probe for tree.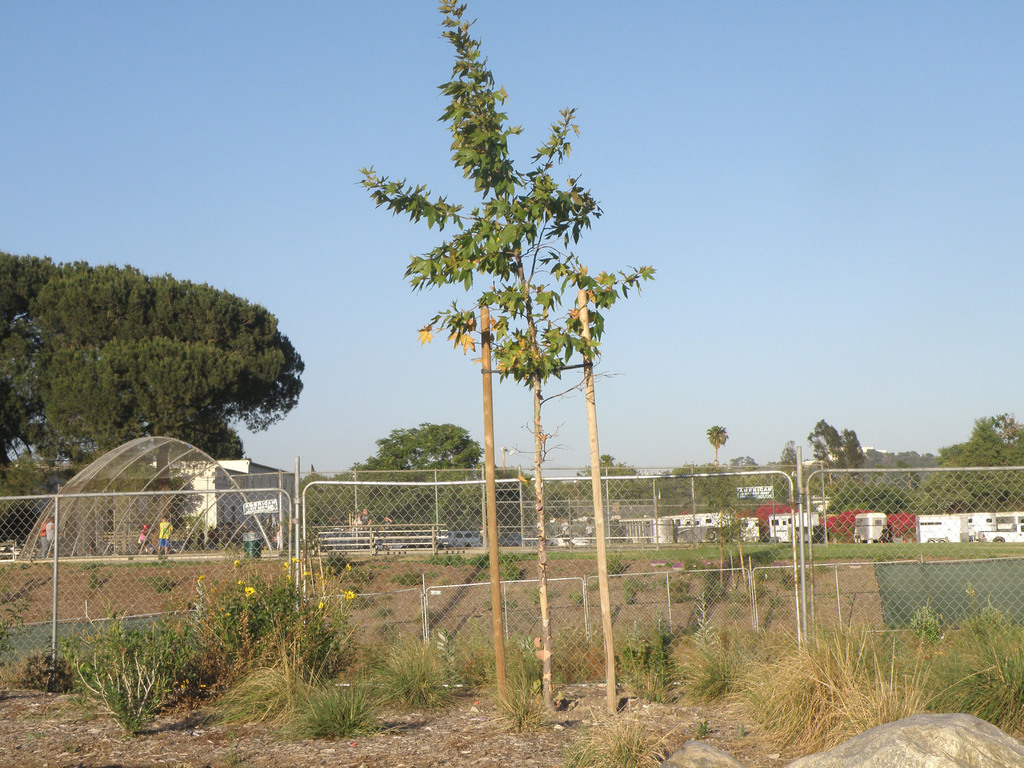
Probe result: (left=0, top=252, right=309, bottom=476).
